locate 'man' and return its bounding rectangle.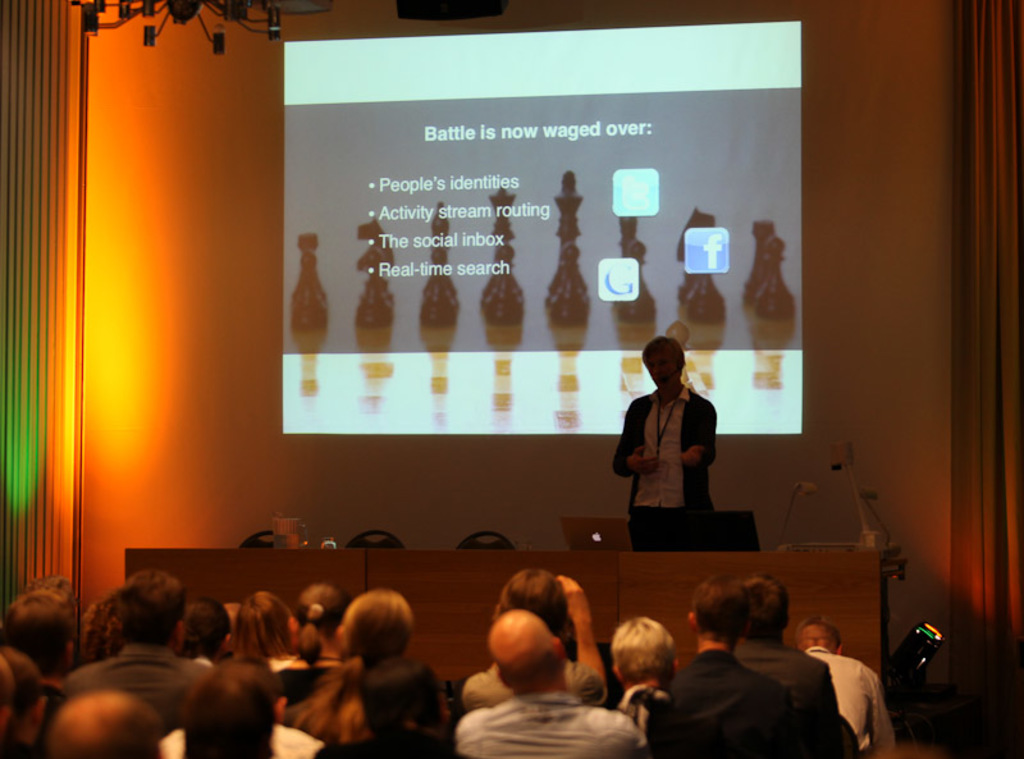
crop(608, 335, 721, 548).
